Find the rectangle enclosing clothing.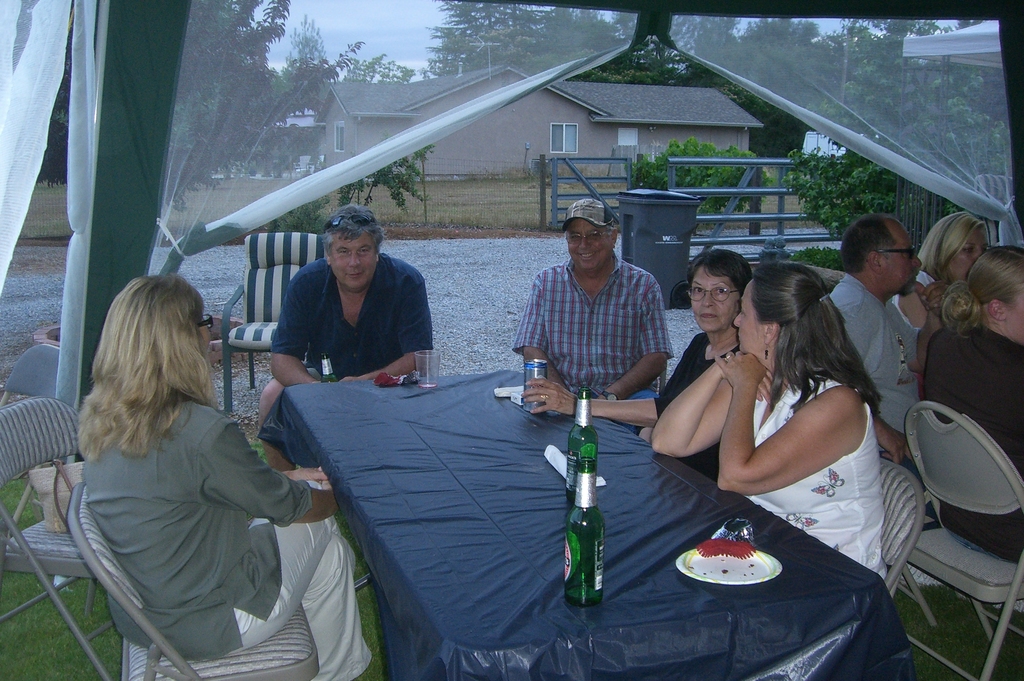
<box>79,399,374,680</box>.
